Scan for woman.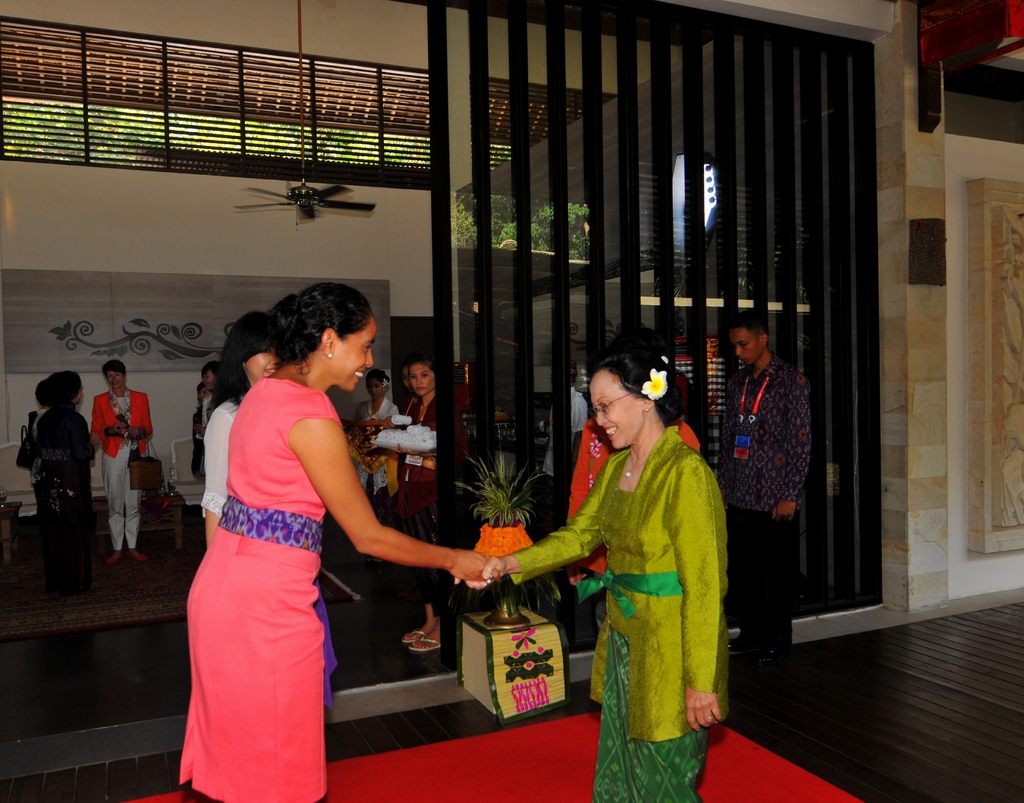
Scan result: <box>39,371,95,569</box>.
